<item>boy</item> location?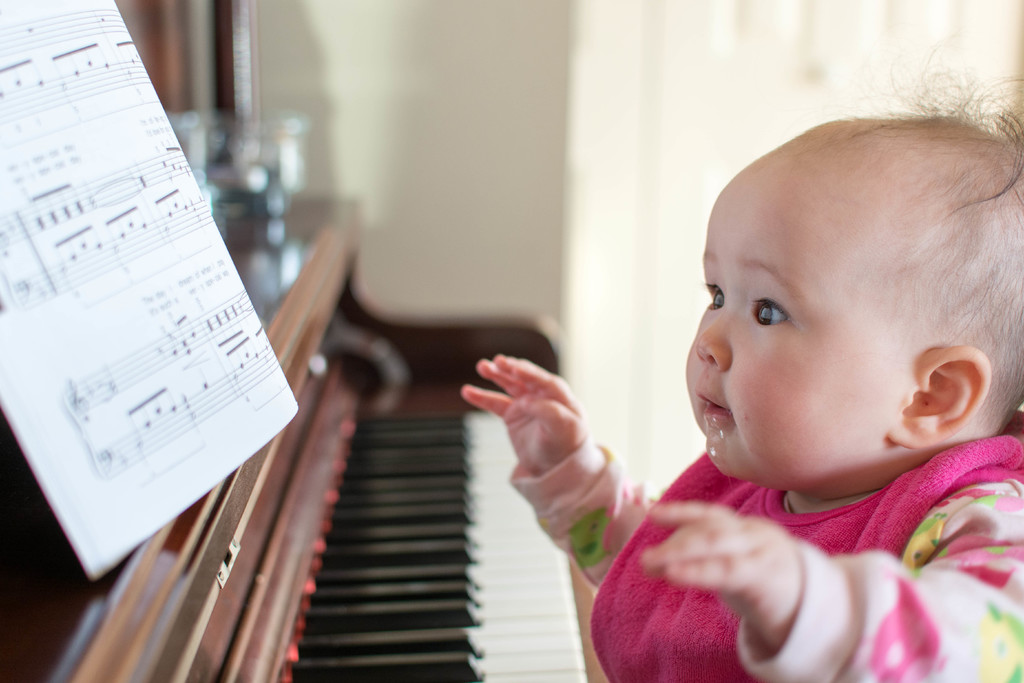
rect(458, 38, 1023, 682)
